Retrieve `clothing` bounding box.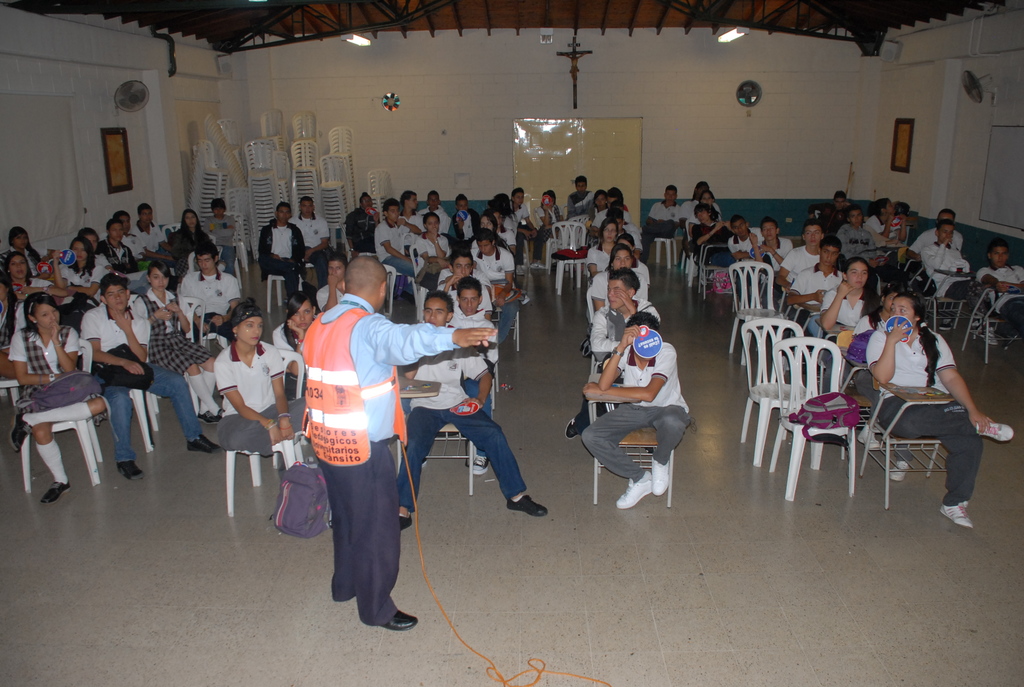
Bounding box: locate(255, 209, 307, 275).
